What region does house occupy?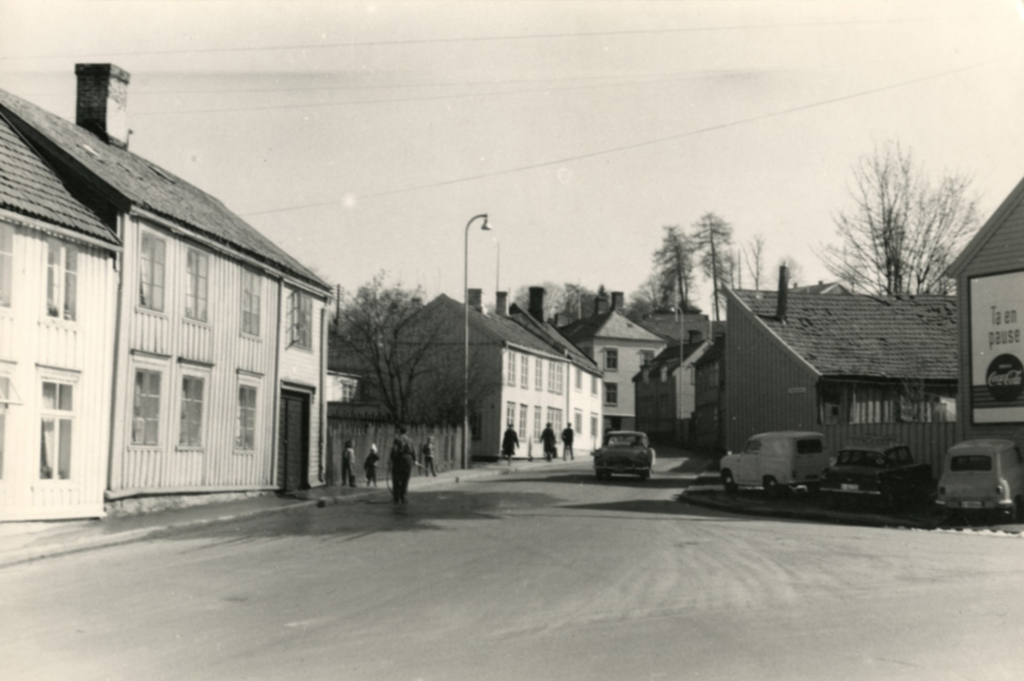
(0, 63, 335, 525).
